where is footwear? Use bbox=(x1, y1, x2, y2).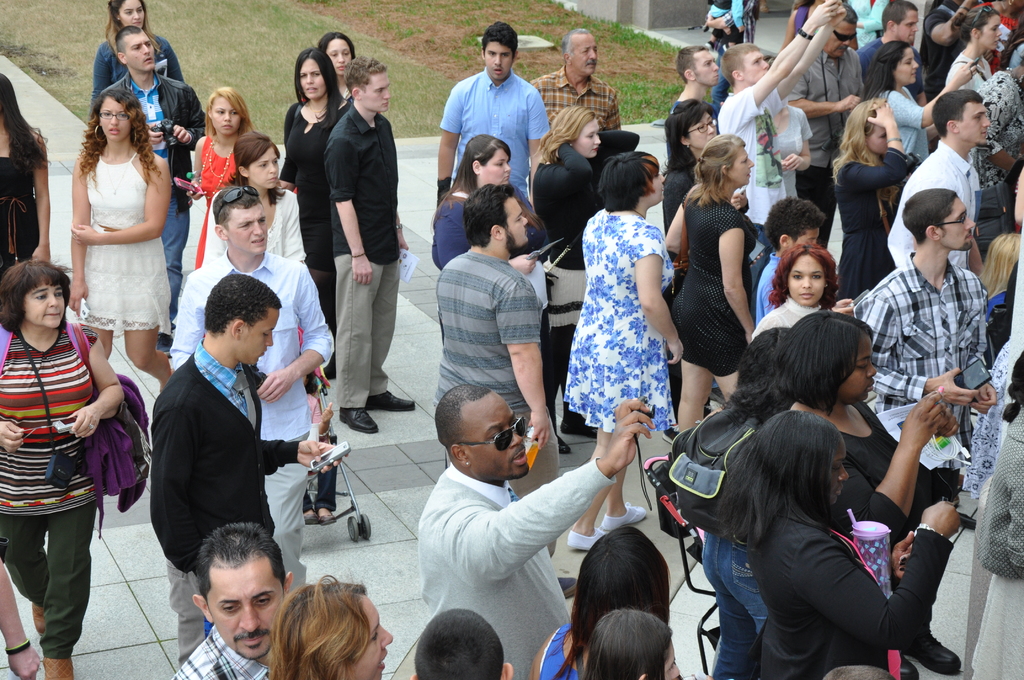
bbox=(900, 656, 921, 679).
